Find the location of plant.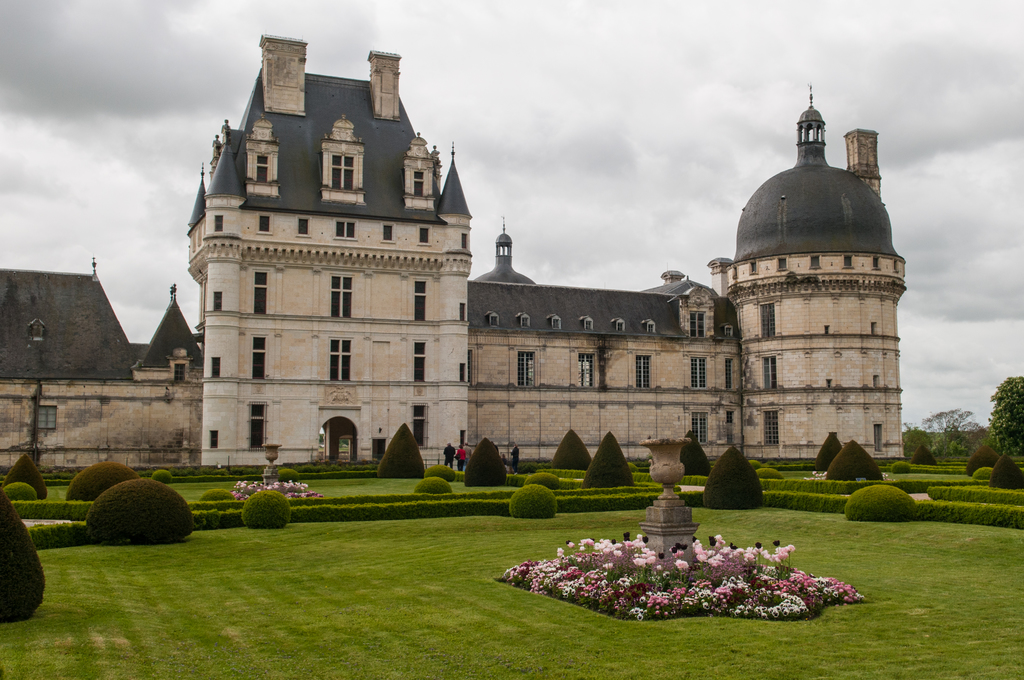
Location: [460,430,516,486].
